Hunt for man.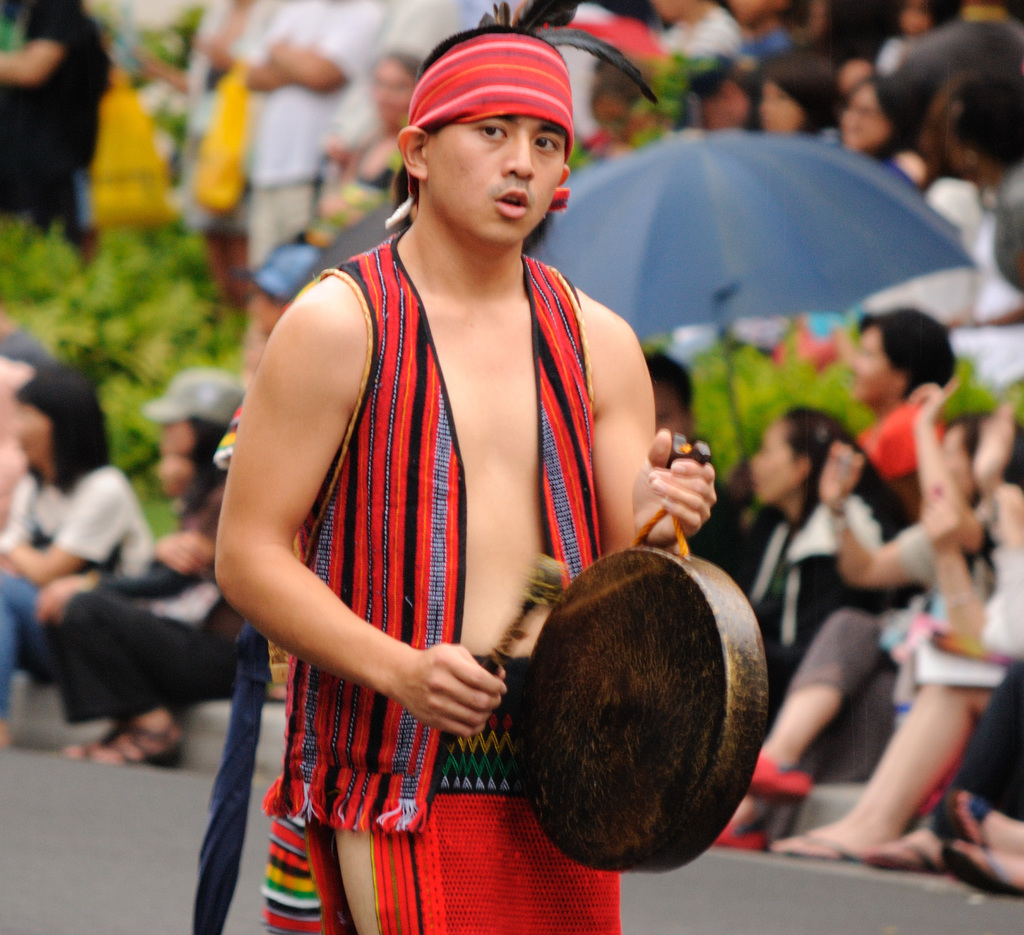
Hunted down at 241:0:379:405.
